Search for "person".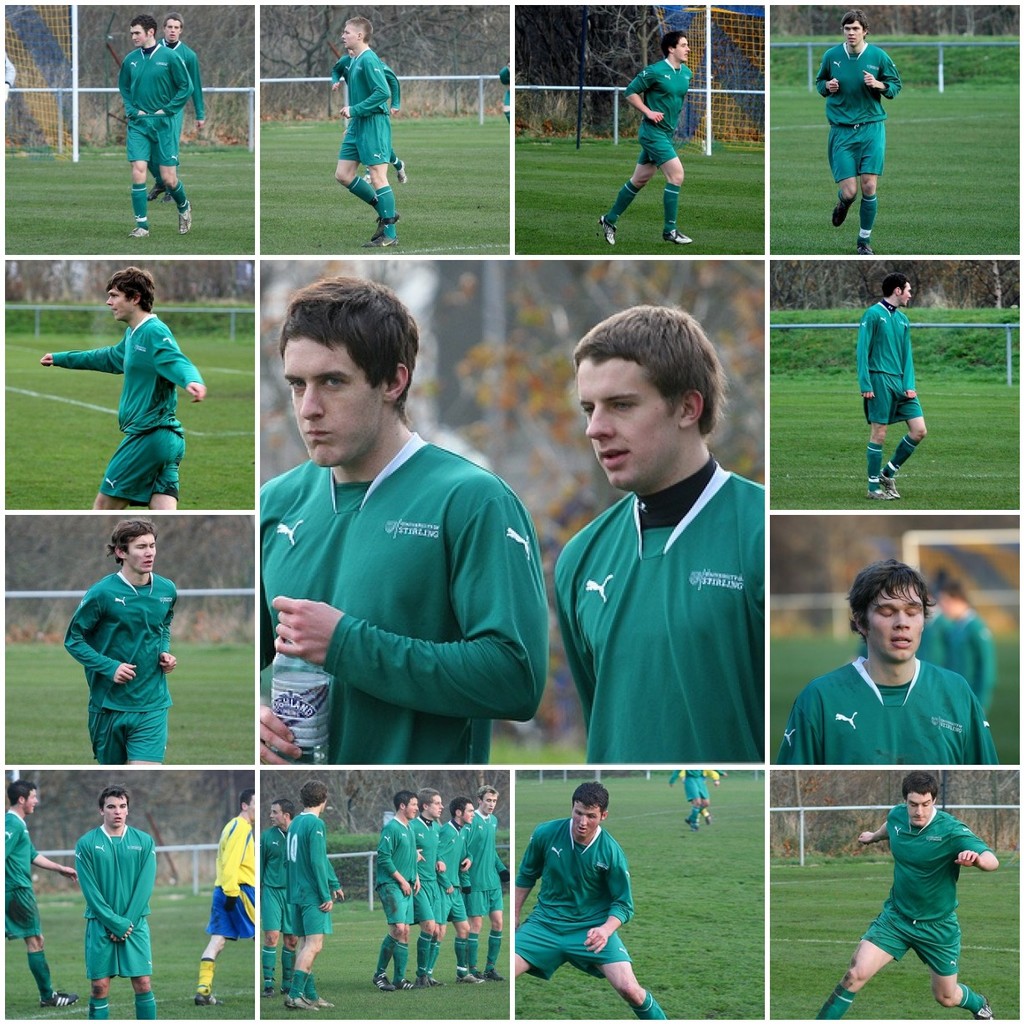
Found at <bbox>431, 796, 476, 982</bbox>.
